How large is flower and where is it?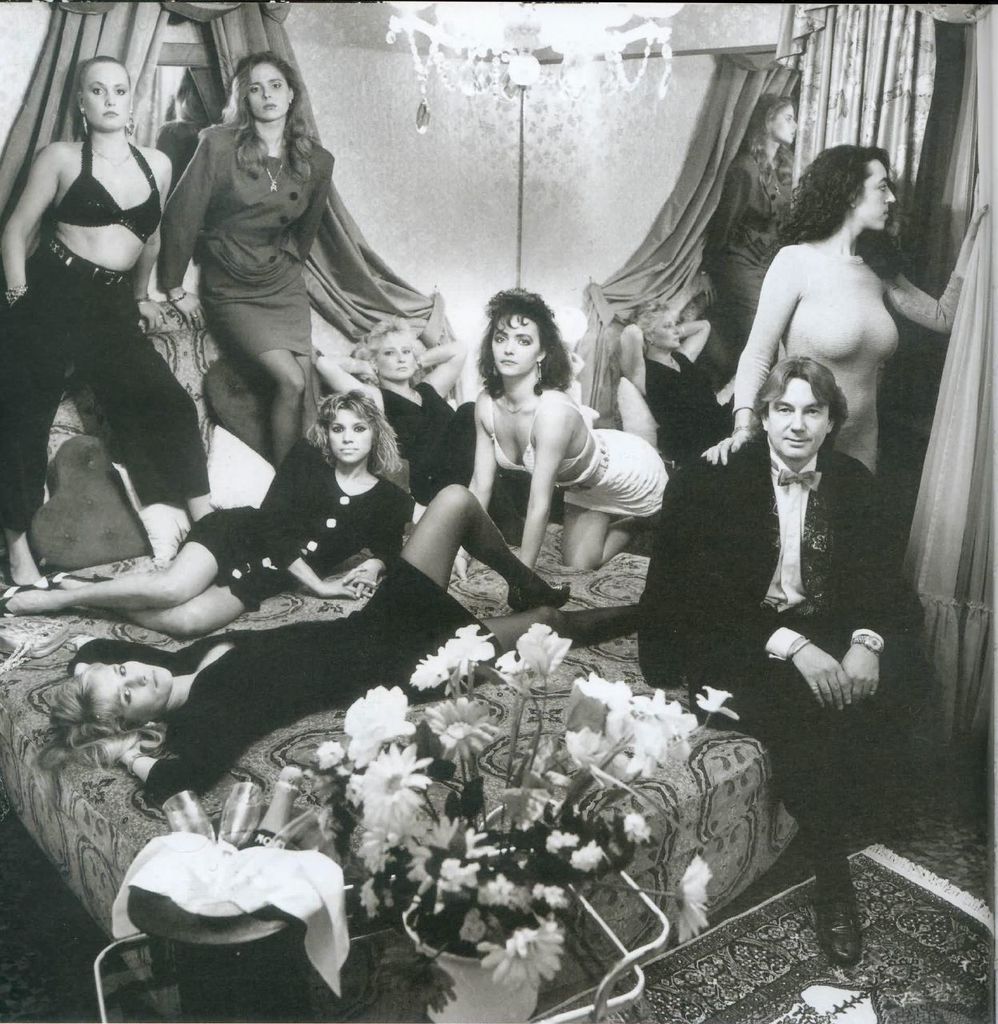
Bounding box: bbox(669, 848, 714, 948).
